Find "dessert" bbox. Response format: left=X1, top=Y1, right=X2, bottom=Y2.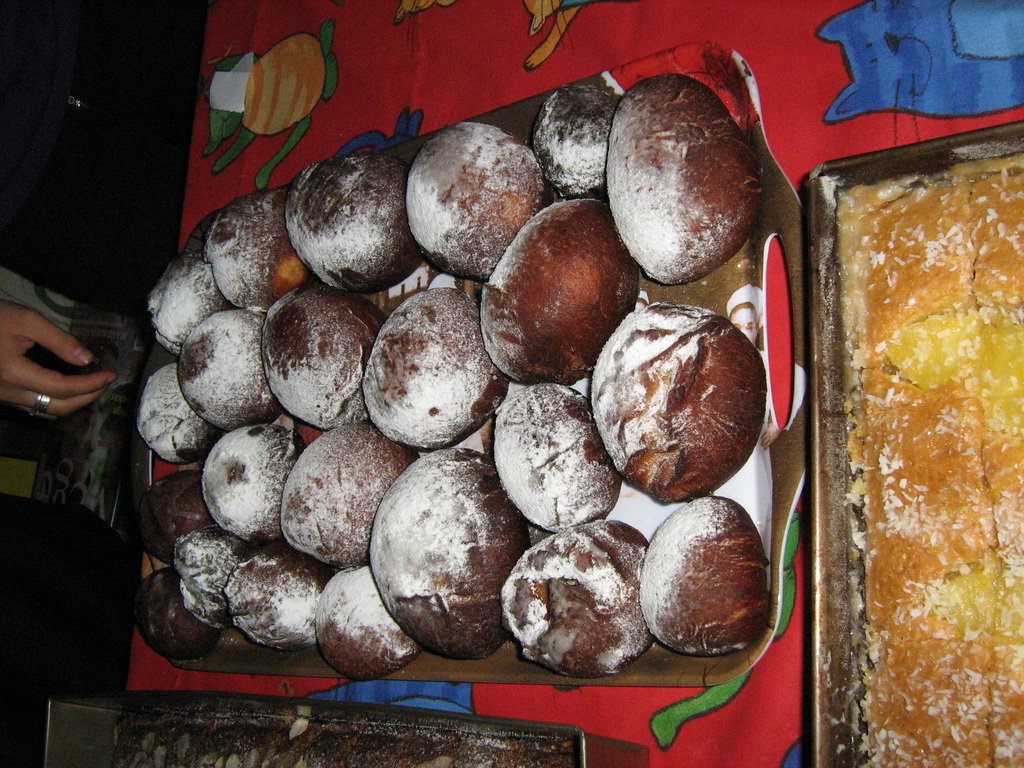
left=533, top=88, right=632, bottom=193.
